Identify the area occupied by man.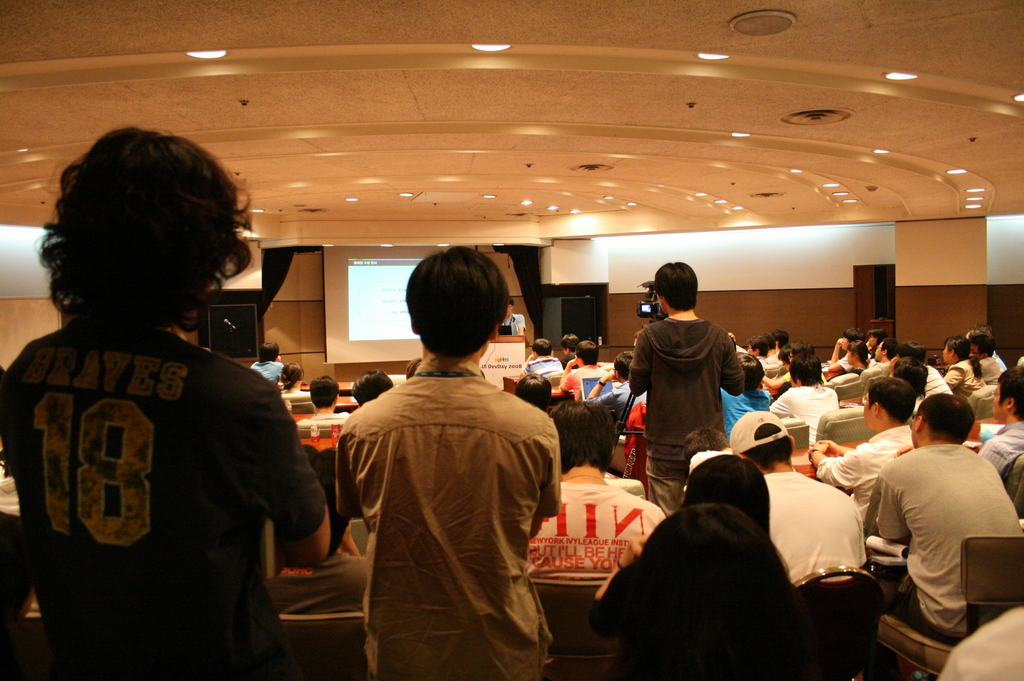
Area: left=968, top=323, right=1005, bottom=371.
